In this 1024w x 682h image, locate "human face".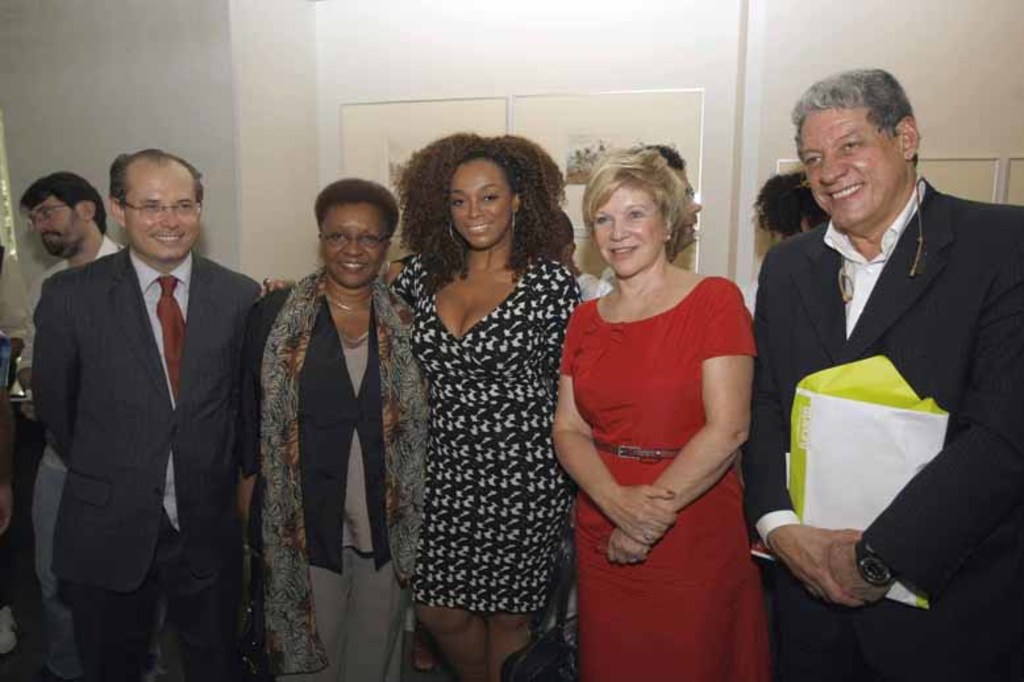
Bounding box: [left=450, top=159, right=513, bottom=251].
